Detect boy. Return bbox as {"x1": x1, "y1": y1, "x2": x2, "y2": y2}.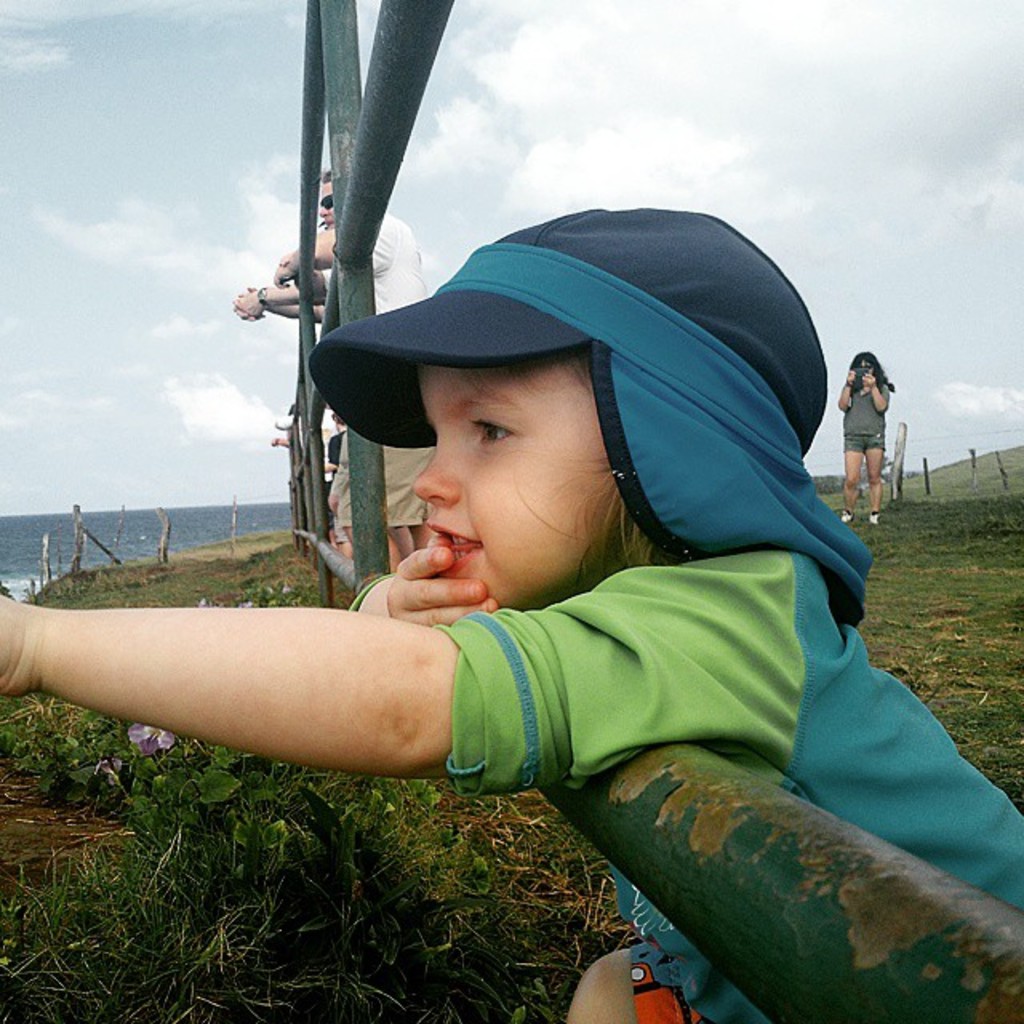
{"x1": 50, "y1": 160, "x2": 971, "y2": 960}.
